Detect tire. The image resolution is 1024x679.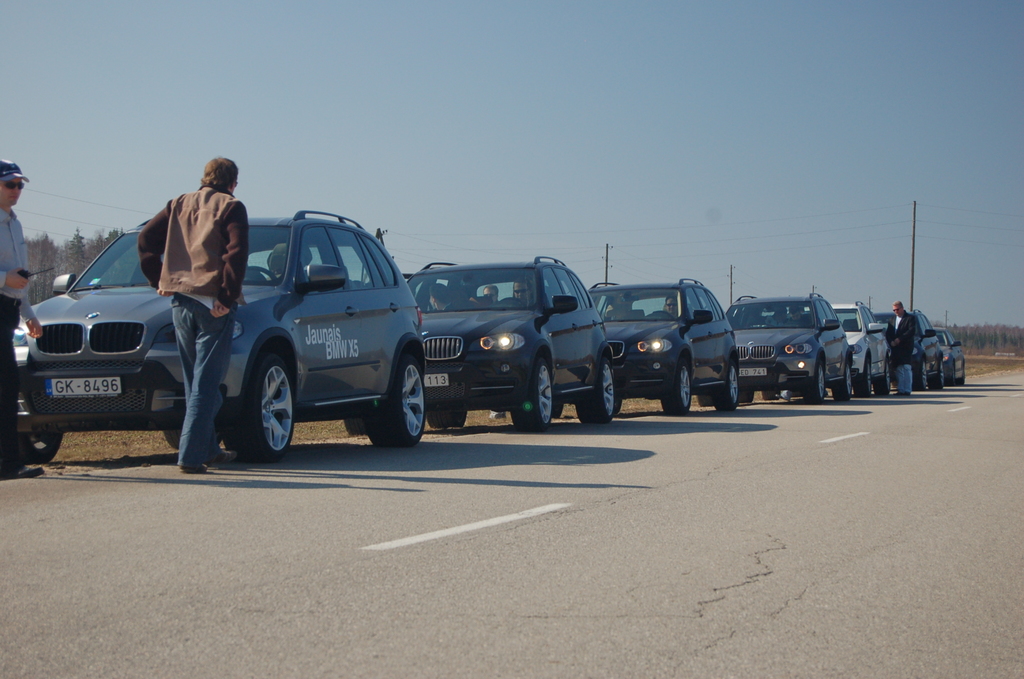
(x1=717, y1=361, x2=740, y2=409).
